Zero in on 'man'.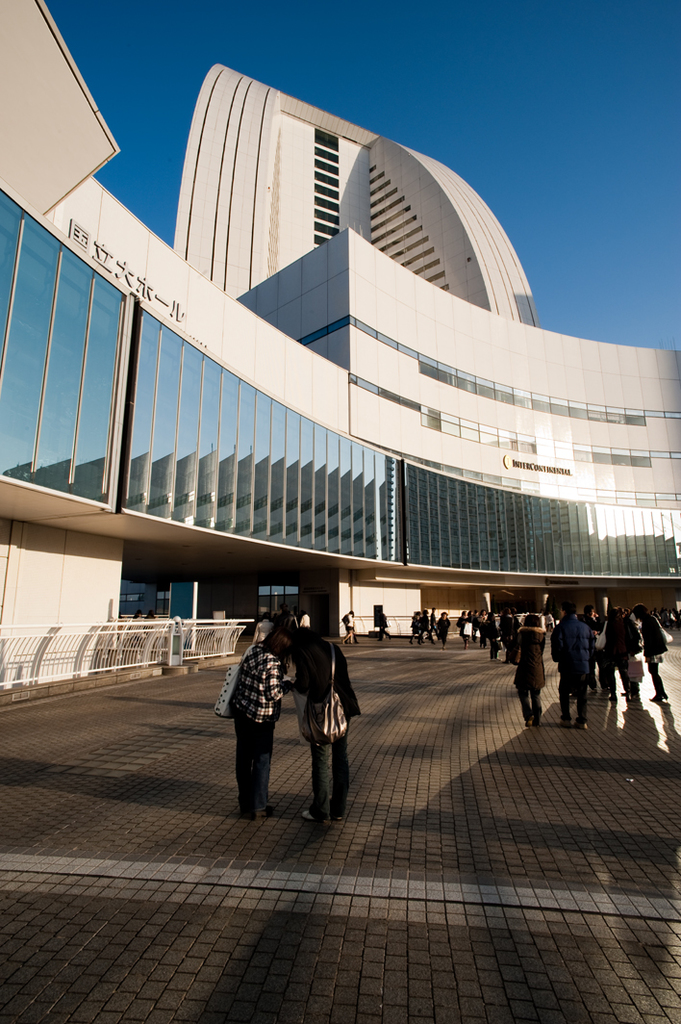
Zeroed in: locate(550, 602, 593, 733).
